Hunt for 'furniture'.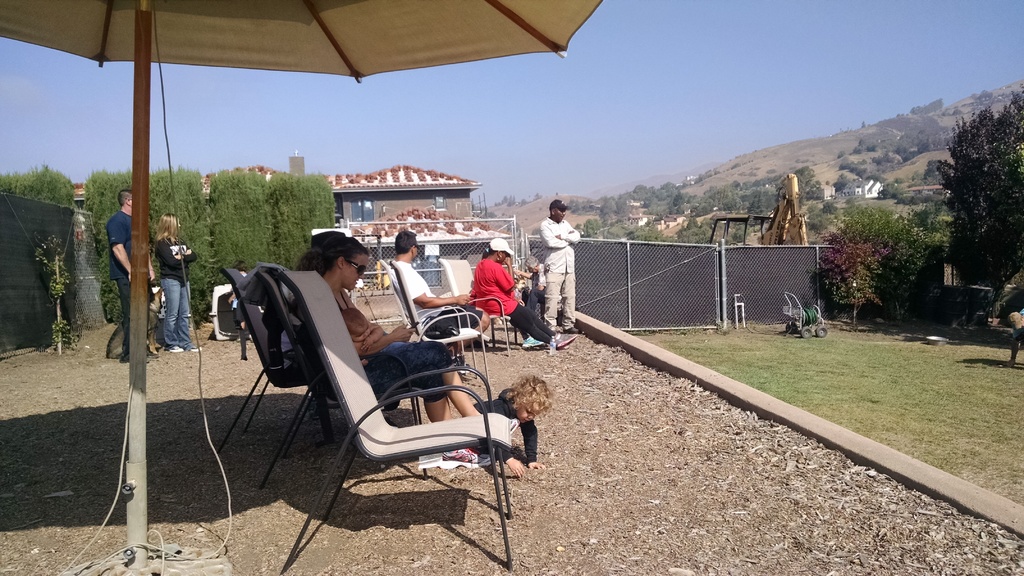
Hunted down at [260,271,424,490].
